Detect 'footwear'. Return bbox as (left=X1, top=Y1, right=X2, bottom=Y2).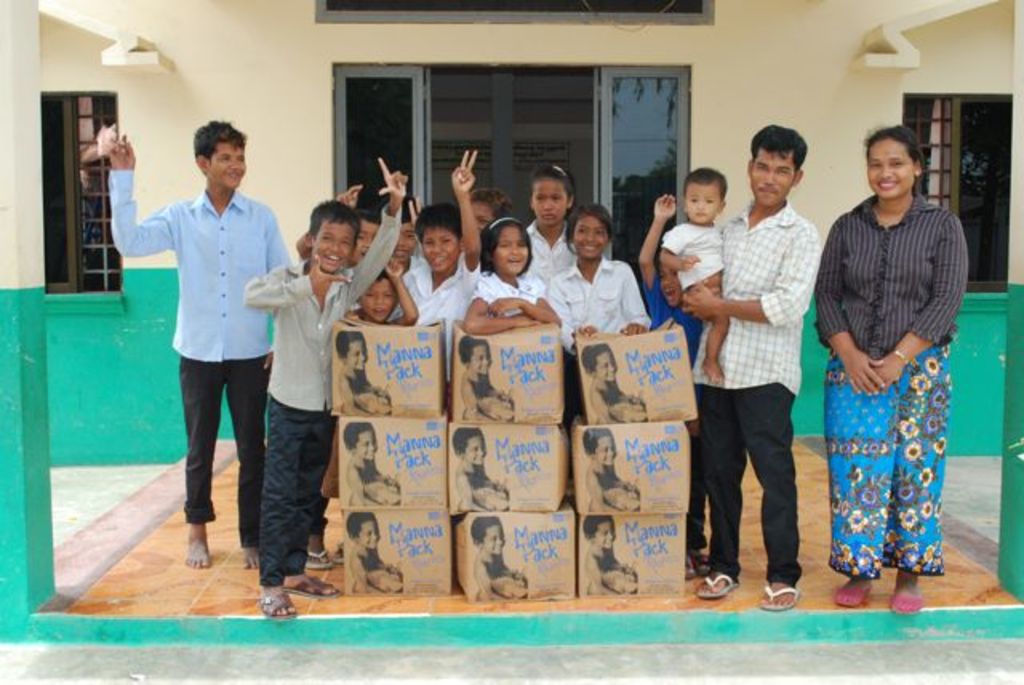
(left=298, top=562, right=339, bottom=594).
